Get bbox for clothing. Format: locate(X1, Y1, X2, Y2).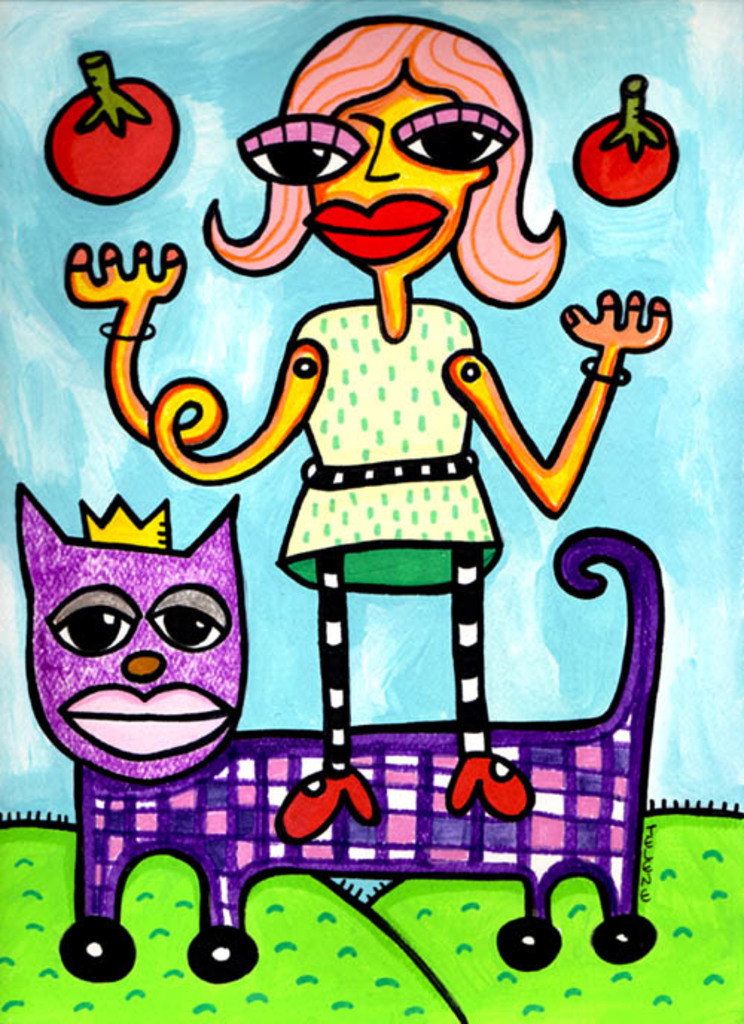
locate(274, 302, 503, 597).
